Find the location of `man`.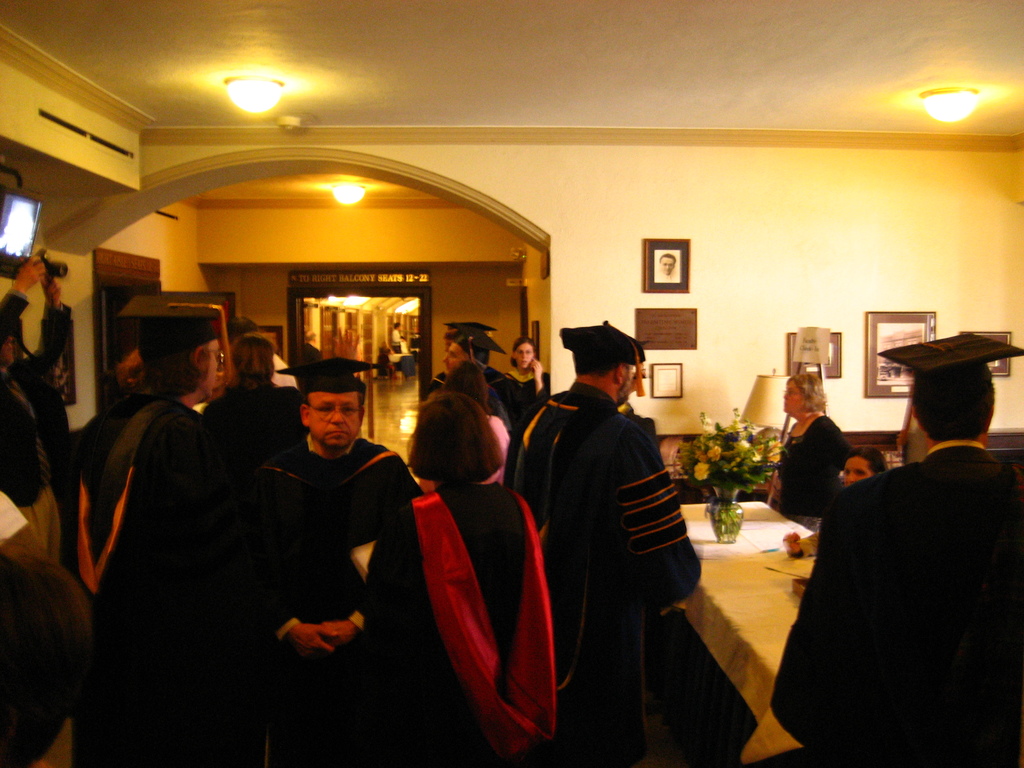
Location: crop(0, 250, 75, 578).
